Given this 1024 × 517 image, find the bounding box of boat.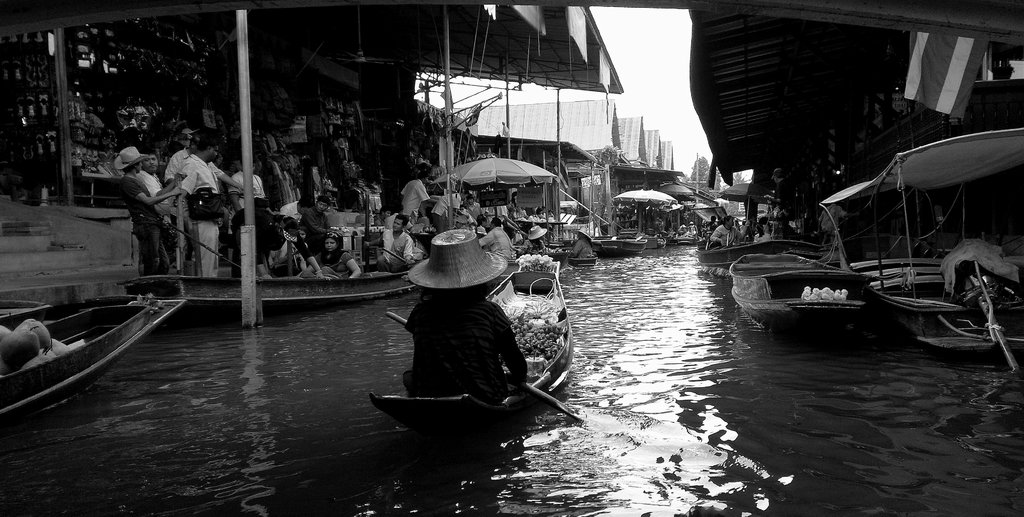
[x1=594, y1=230, x2=654, y2=251].
